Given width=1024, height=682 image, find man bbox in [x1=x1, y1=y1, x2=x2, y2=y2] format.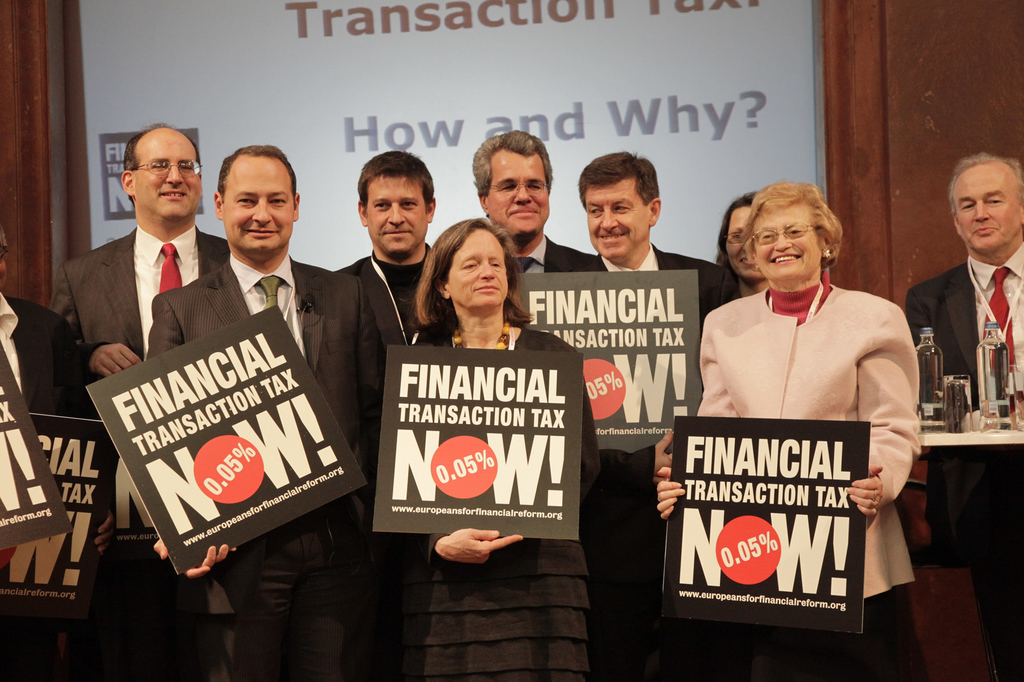
[x1=534, y1=156, x2=732, y2=681].
